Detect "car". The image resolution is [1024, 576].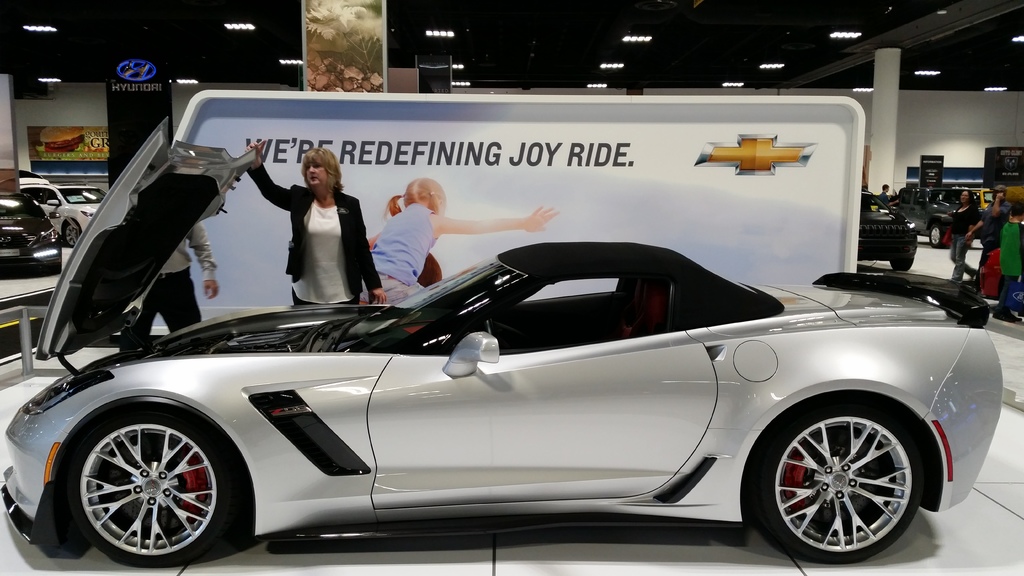
locate(895, 185, 997, 250).
